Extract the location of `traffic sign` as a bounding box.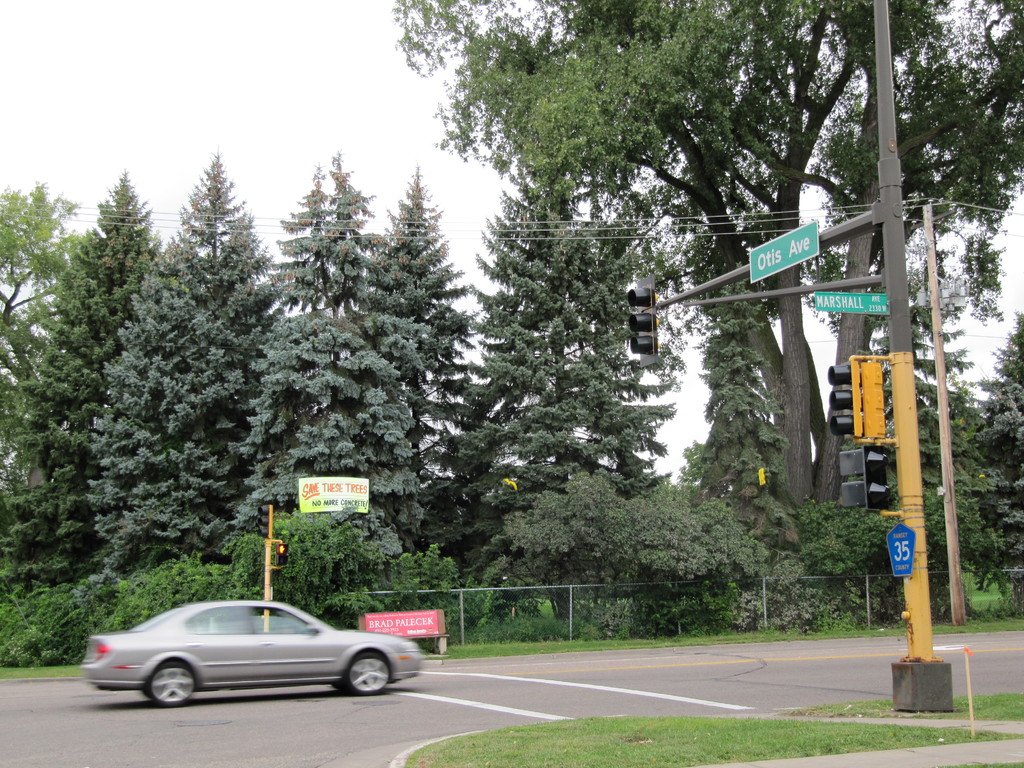
l=885, t=522, r=914, b=580.
